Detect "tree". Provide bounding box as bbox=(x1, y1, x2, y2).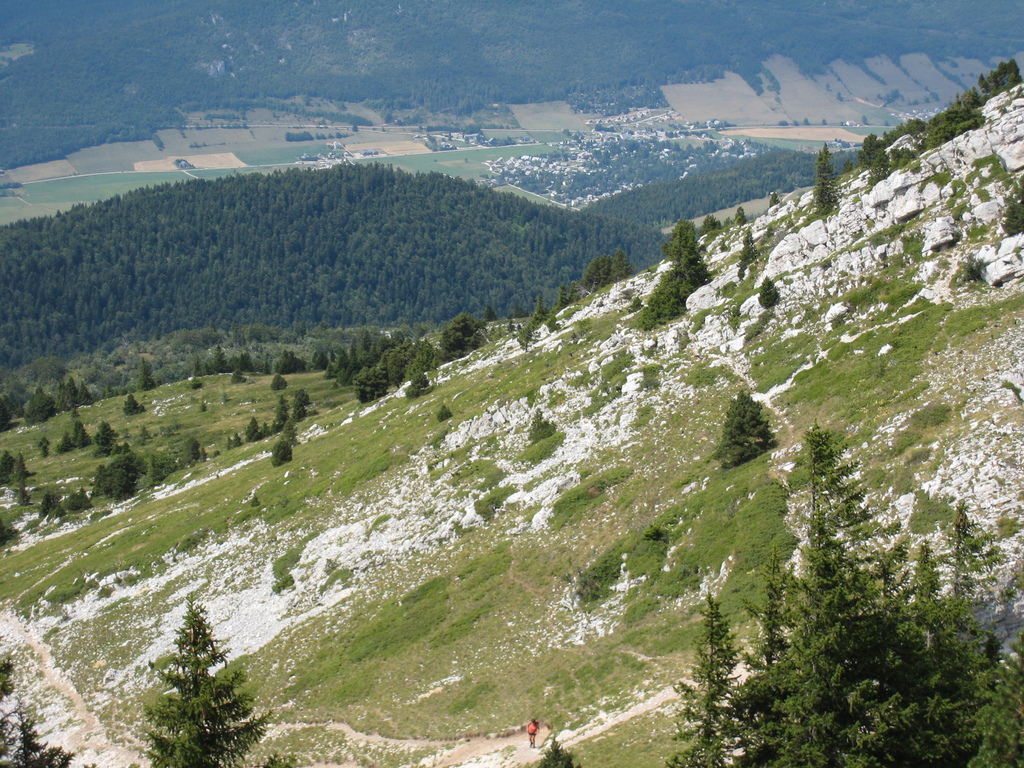
bbox=(641, 220, 710, 329).
